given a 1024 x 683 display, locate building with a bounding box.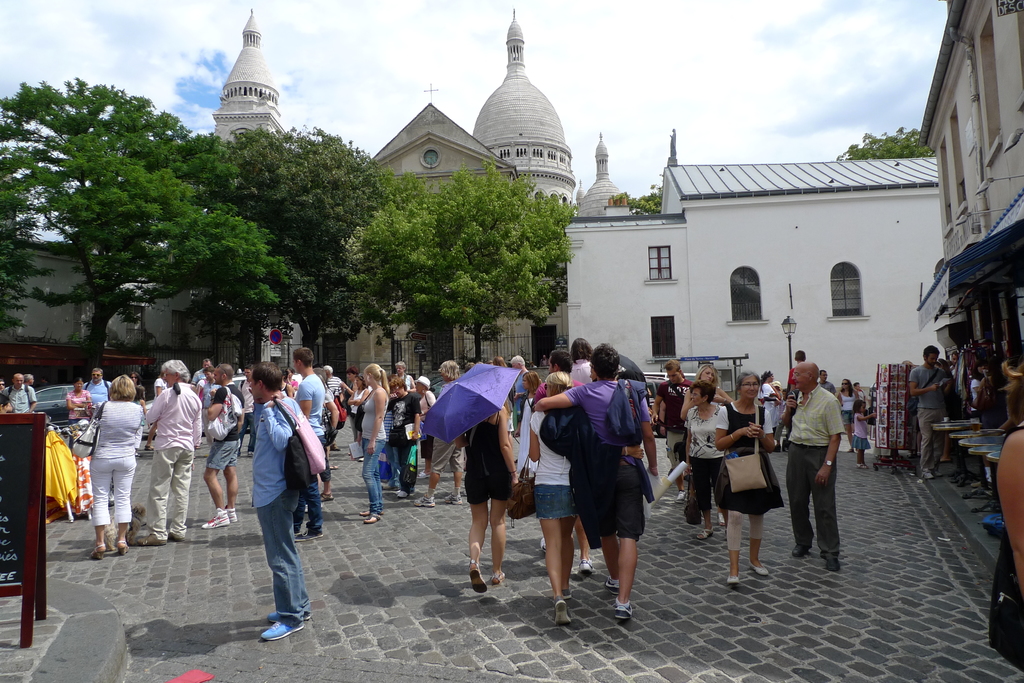
Located: bbox=[560, 157, 936, 395].
